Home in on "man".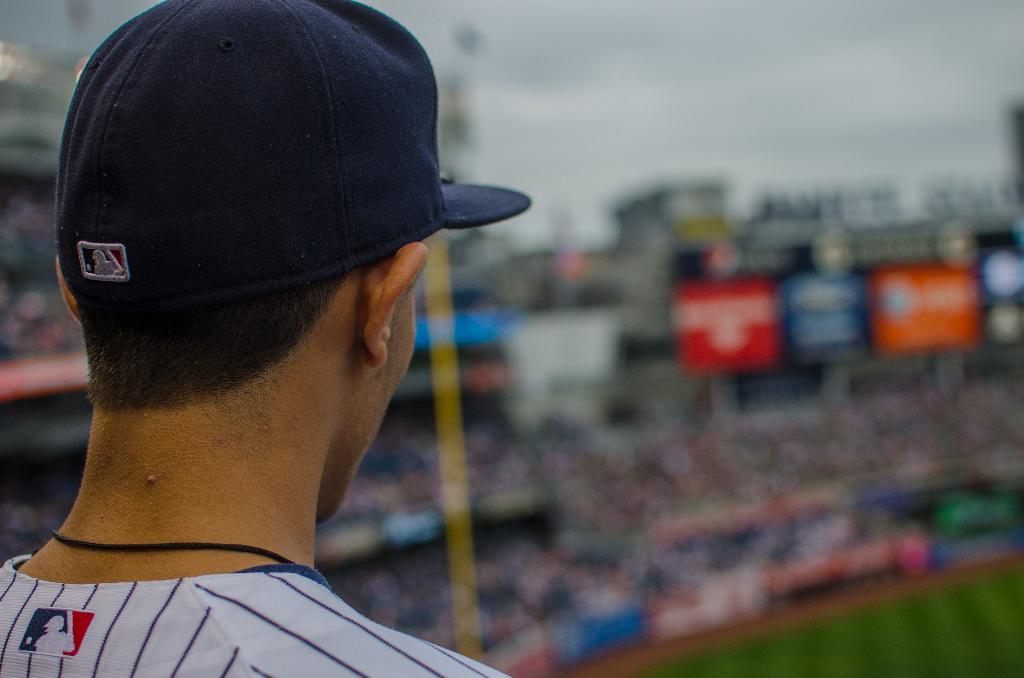
Homed in at <box>0,19,604,677</box>.
